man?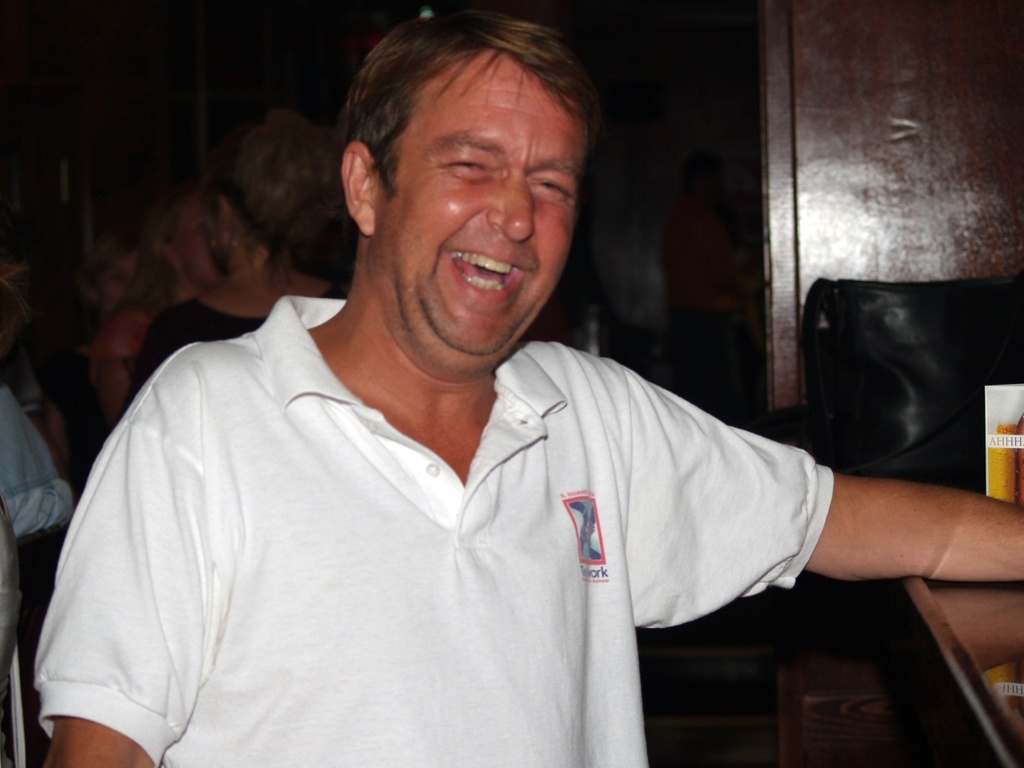
<box>29,2,1023,767</box>
